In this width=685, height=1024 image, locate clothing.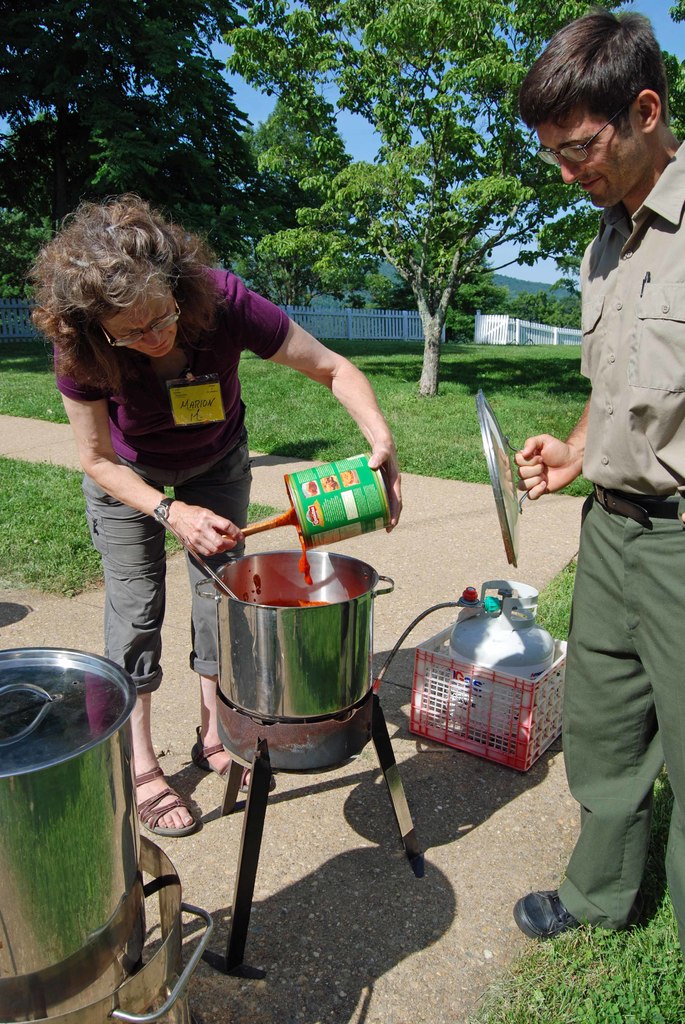
Bounding box: pyautogui.locateOnScreen(44, 259, 289, 704).
